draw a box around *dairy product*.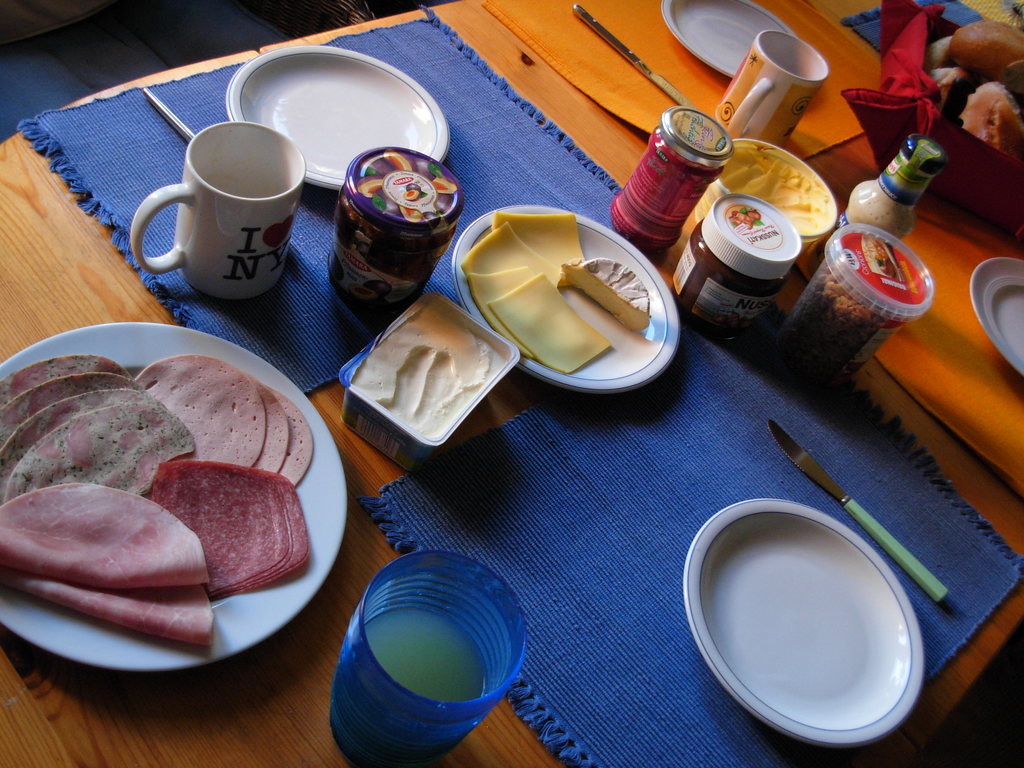
{"left": 493, "top": 277, "right": 621, "bottom": 368}.
